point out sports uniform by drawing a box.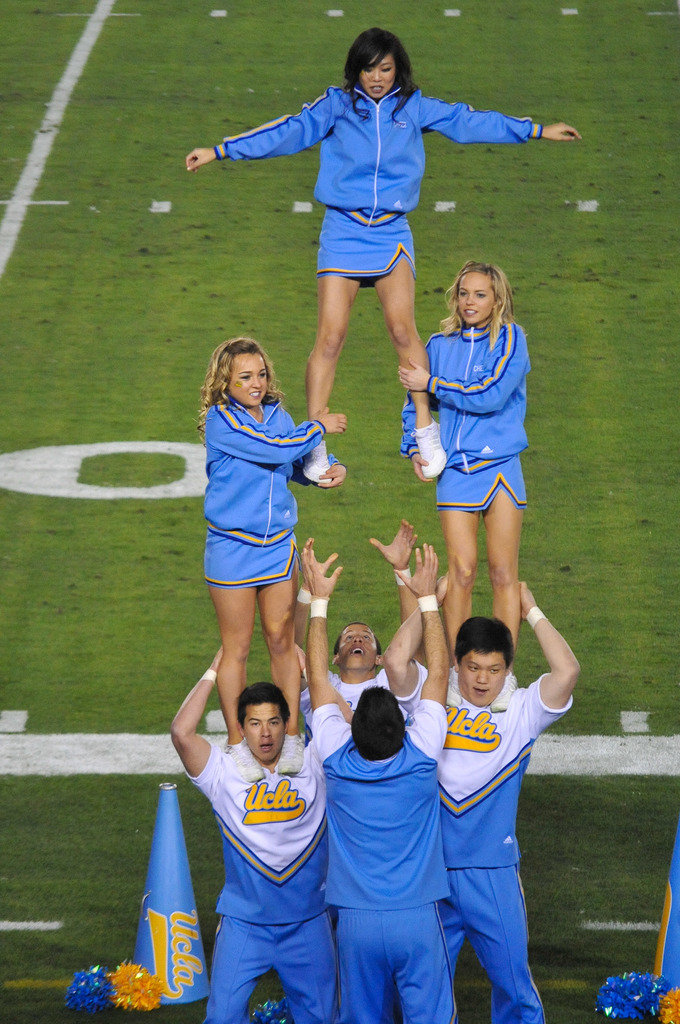
<bbox>213, 81, 544, 485</bbox>.
